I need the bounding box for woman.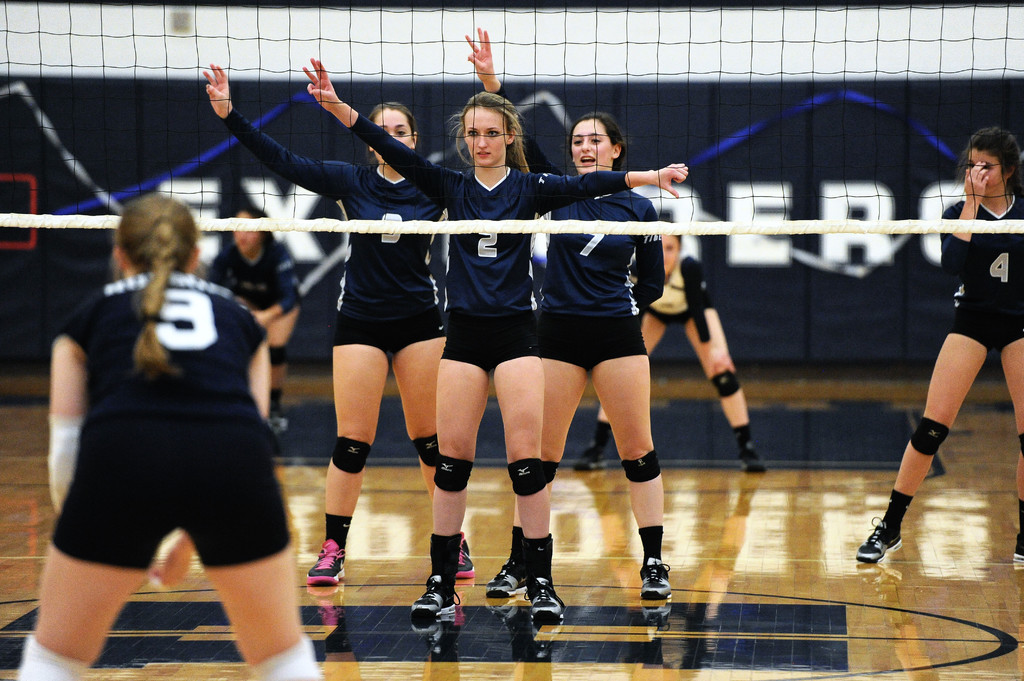
Here it is: 304, 54, 689, 630.
